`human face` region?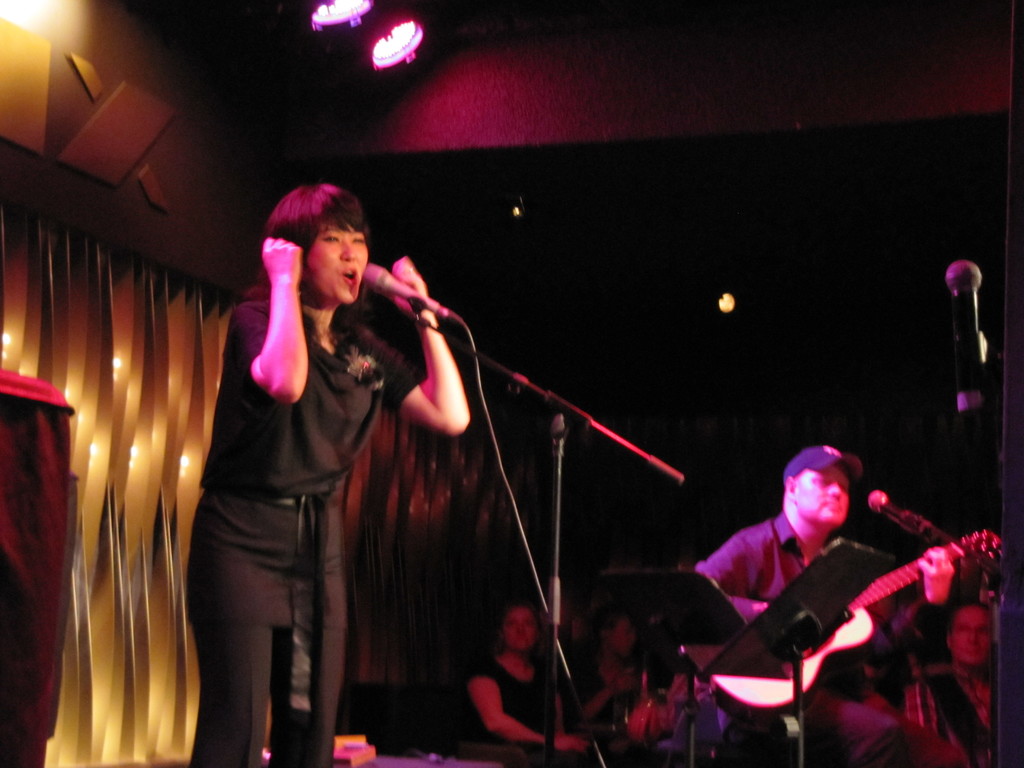
locate(801, 467, 849, 525)
